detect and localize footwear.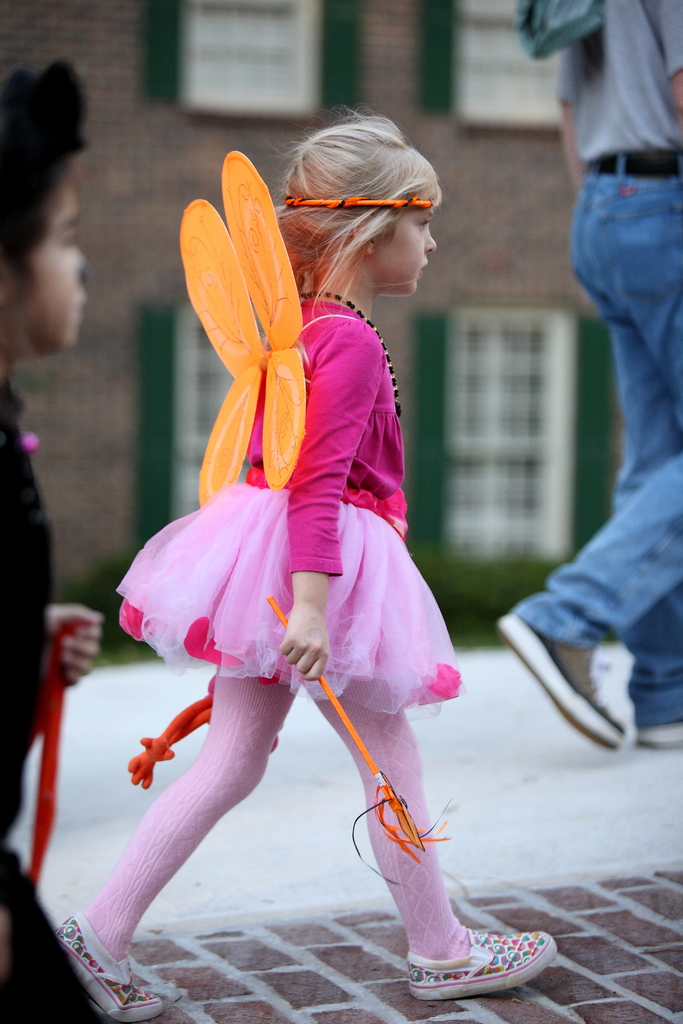
Localized at <box>497,611,637,753</box>.
